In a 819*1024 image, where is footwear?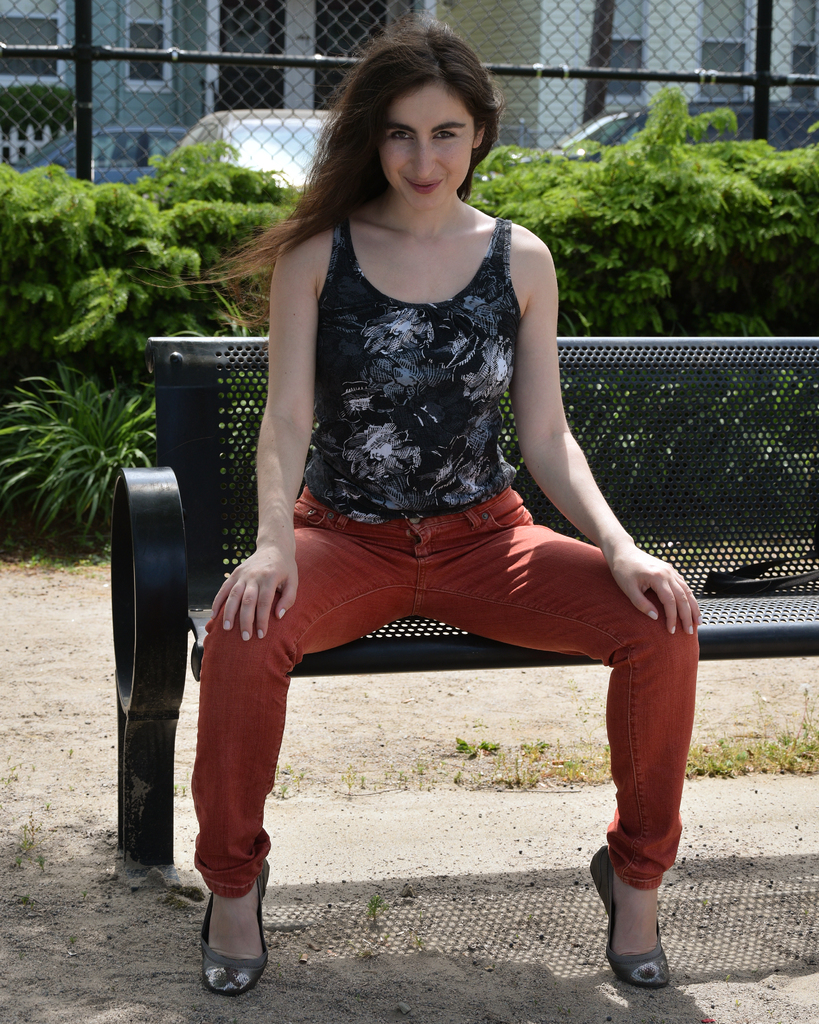
[x1=591, y1=845, x2=669, y2=986].
